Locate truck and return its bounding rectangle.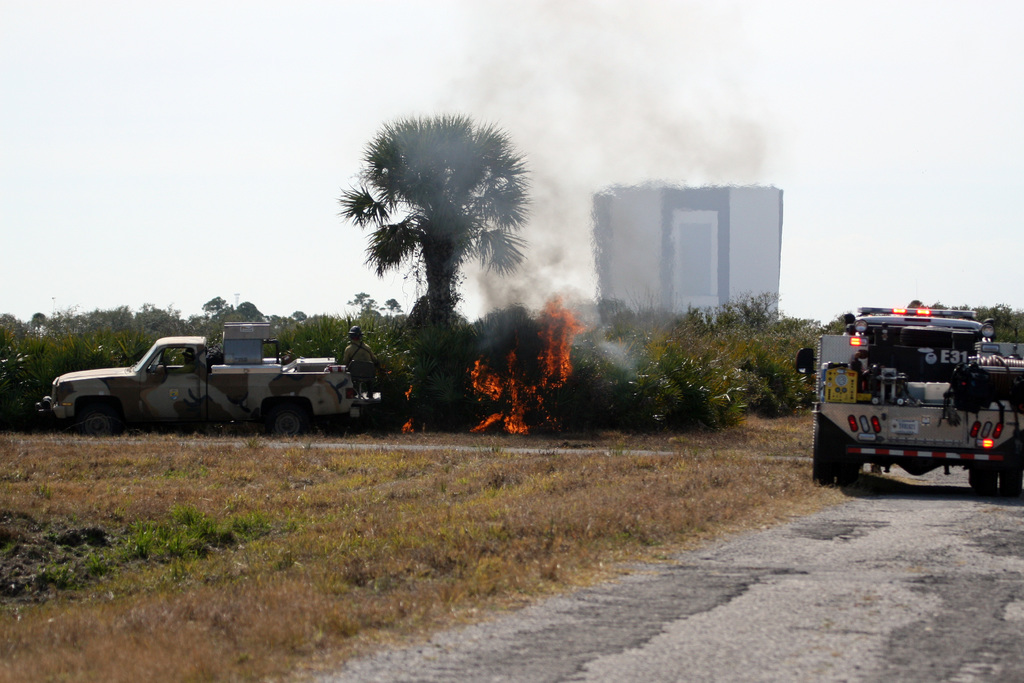
[812,307,1023,507].
